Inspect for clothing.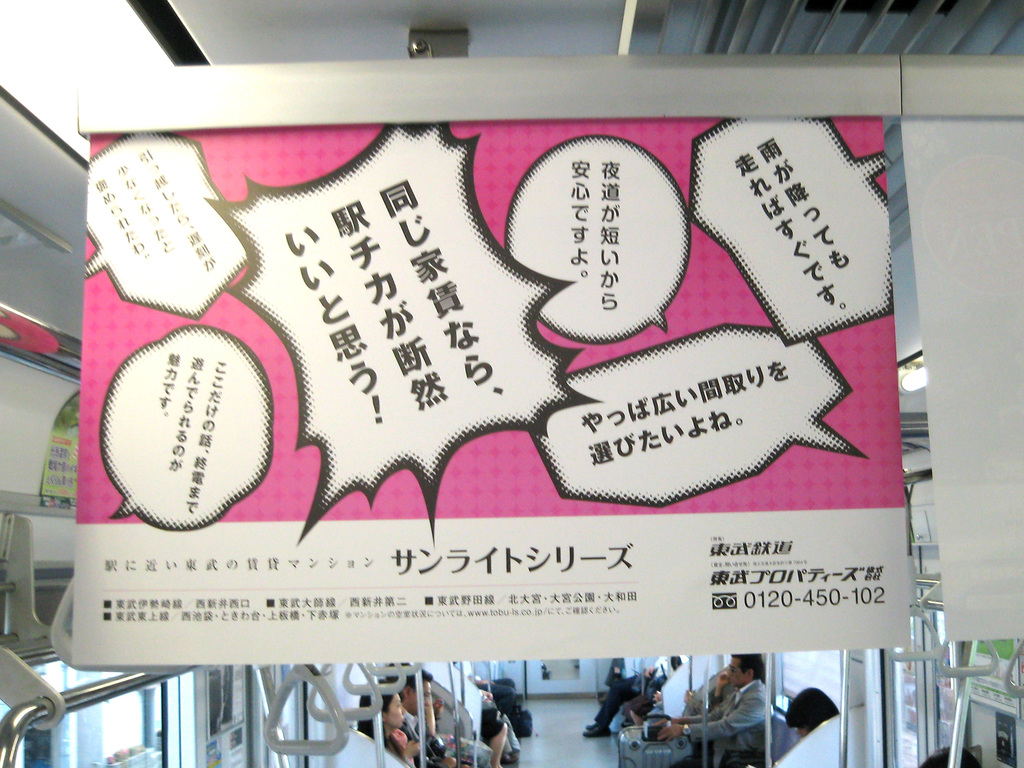
Inspection: 695,674,776,758.
